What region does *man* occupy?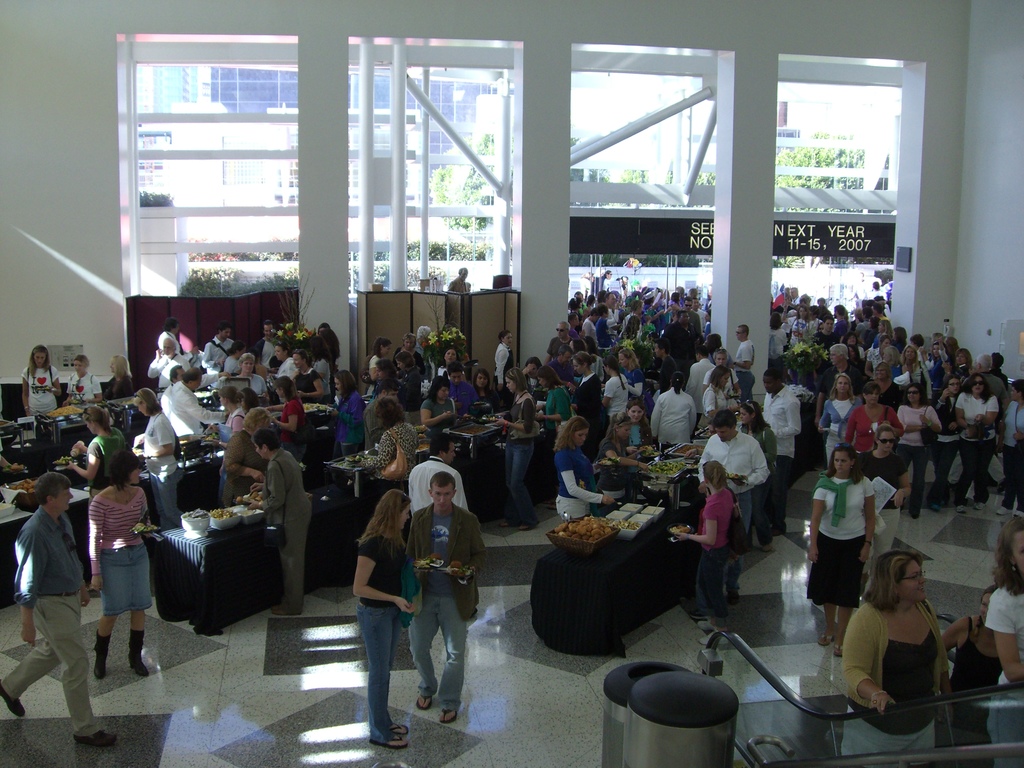
[829,301,850,341].
